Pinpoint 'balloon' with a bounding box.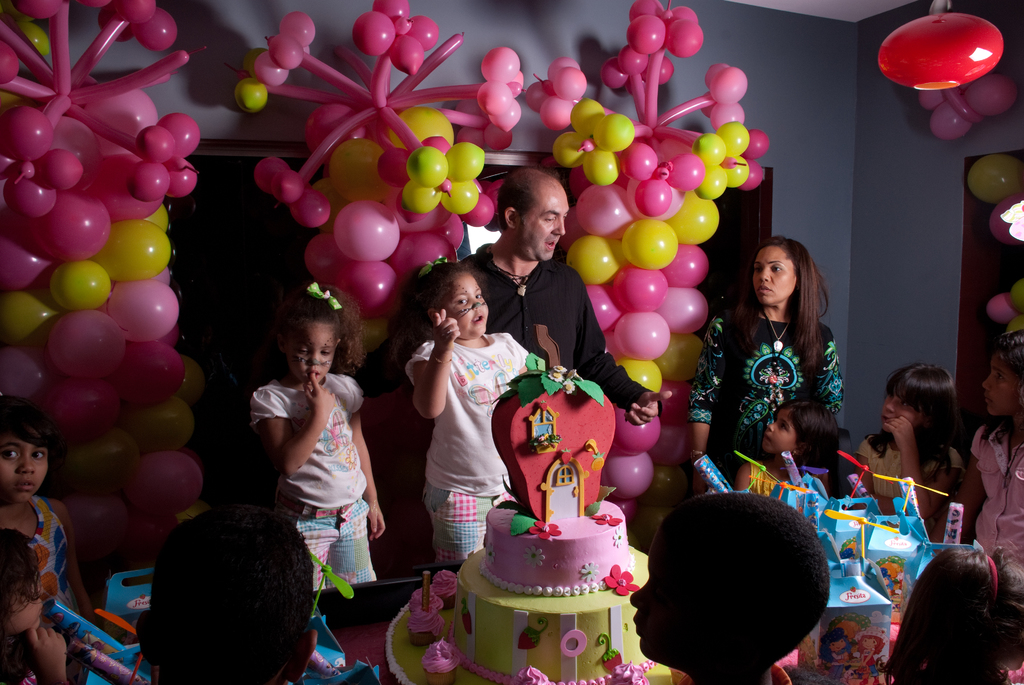
box=[419, 134, 452, 159].
